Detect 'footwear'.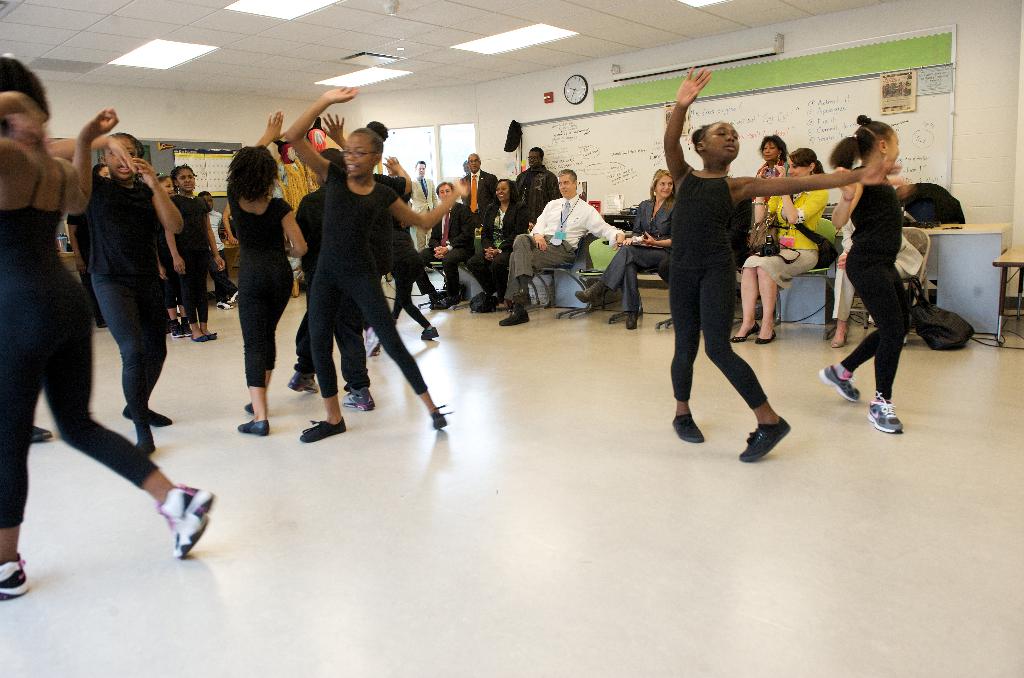
Detected at 298/415/344/444.
